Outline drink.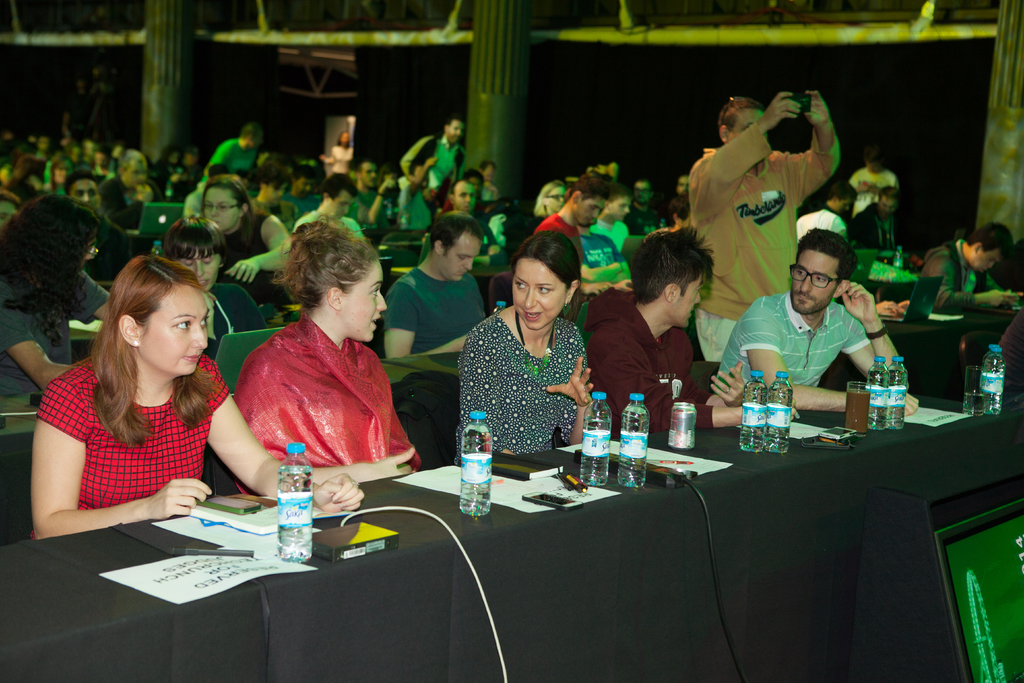
Outline: [452,430,502,513].
